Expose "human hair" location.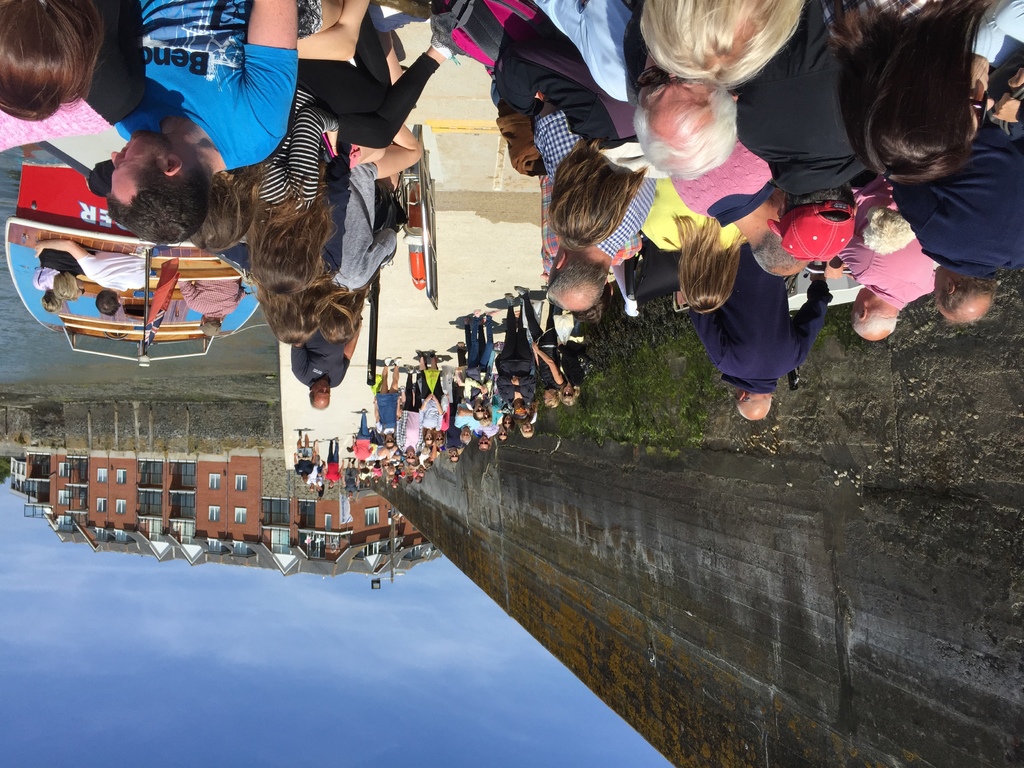
Exposed at (left=732, top=396, right=773, bottom=422).
